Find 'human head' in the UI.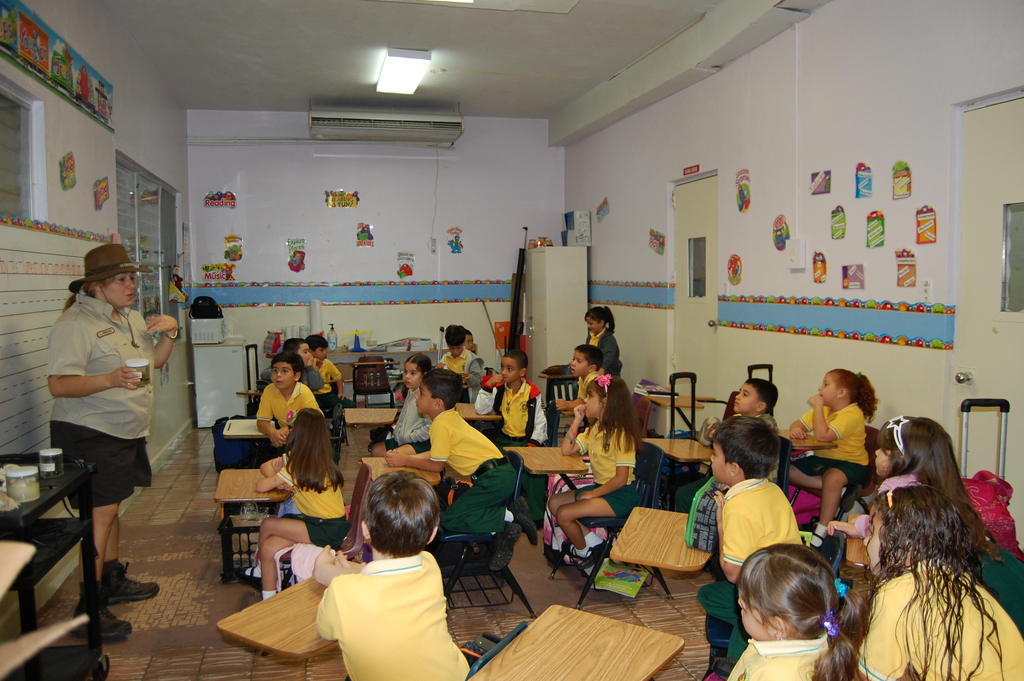
UI element at 874 413 947 480.
